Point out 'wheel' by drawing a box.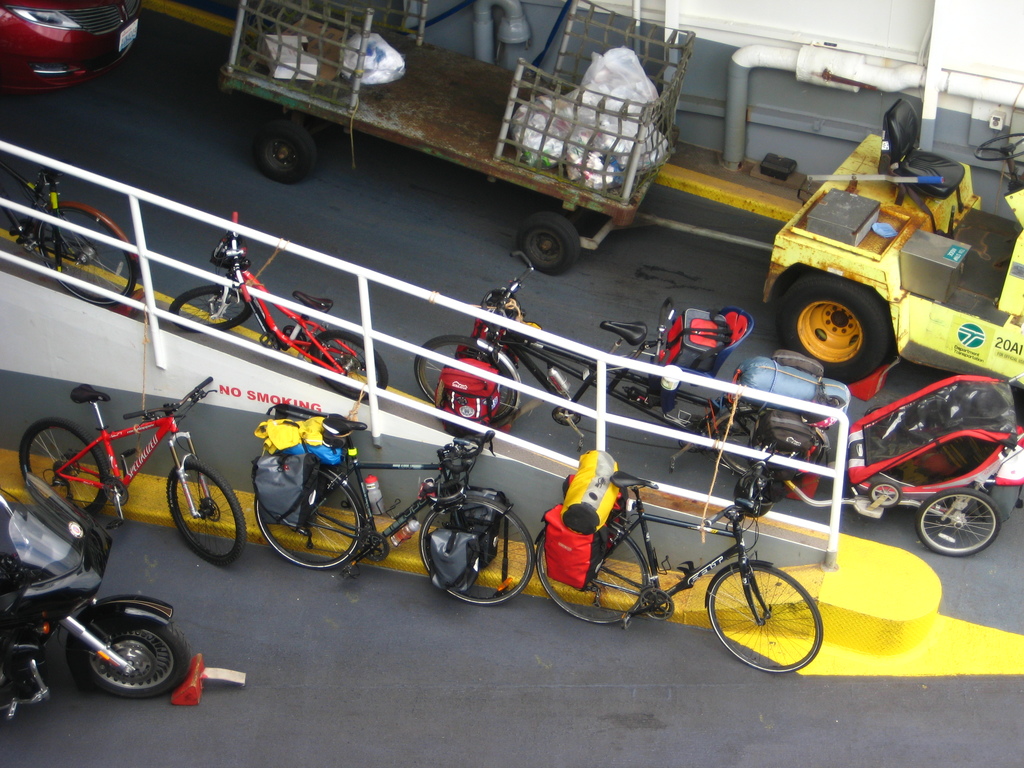
Rect(17, 413, 121, 522).
